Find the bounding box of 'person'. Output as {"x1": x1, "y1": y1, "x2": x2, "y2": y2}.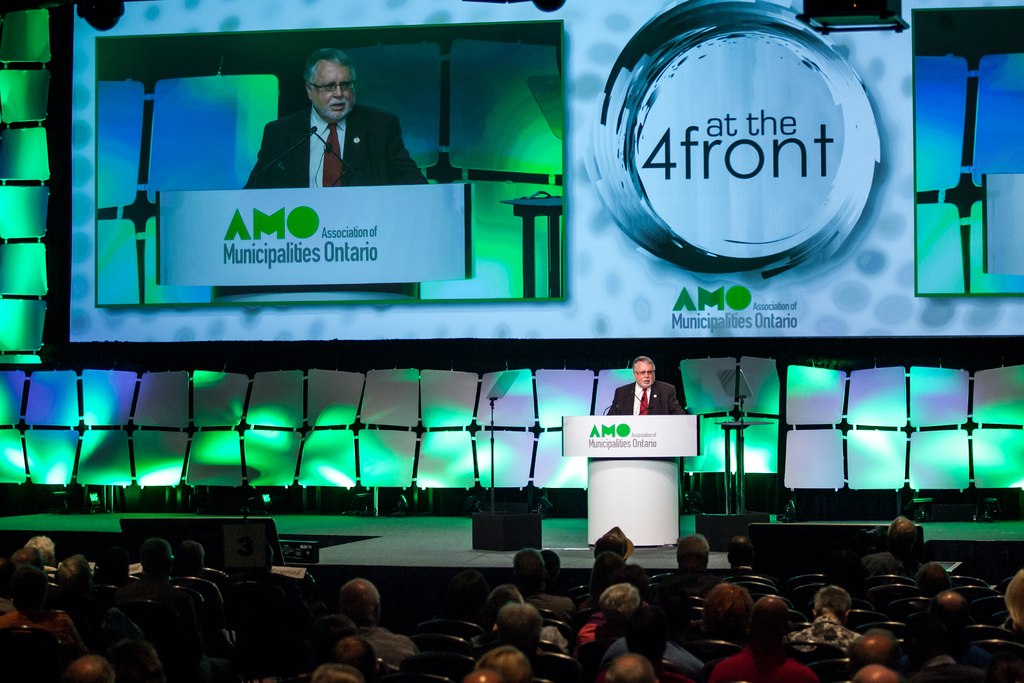
{"x1": 843, "y1": 659, "x2": 911, "y2": 681}.
